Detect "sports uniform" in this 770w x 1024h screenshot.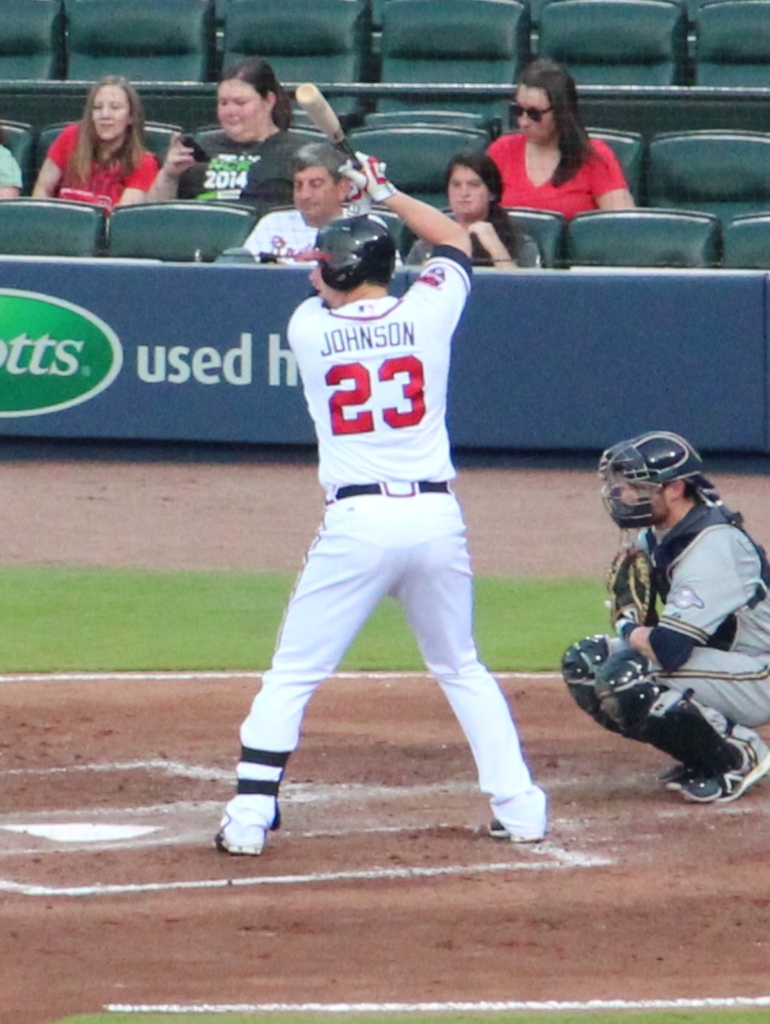
Detection: box=[215, 164, 564, 838].
